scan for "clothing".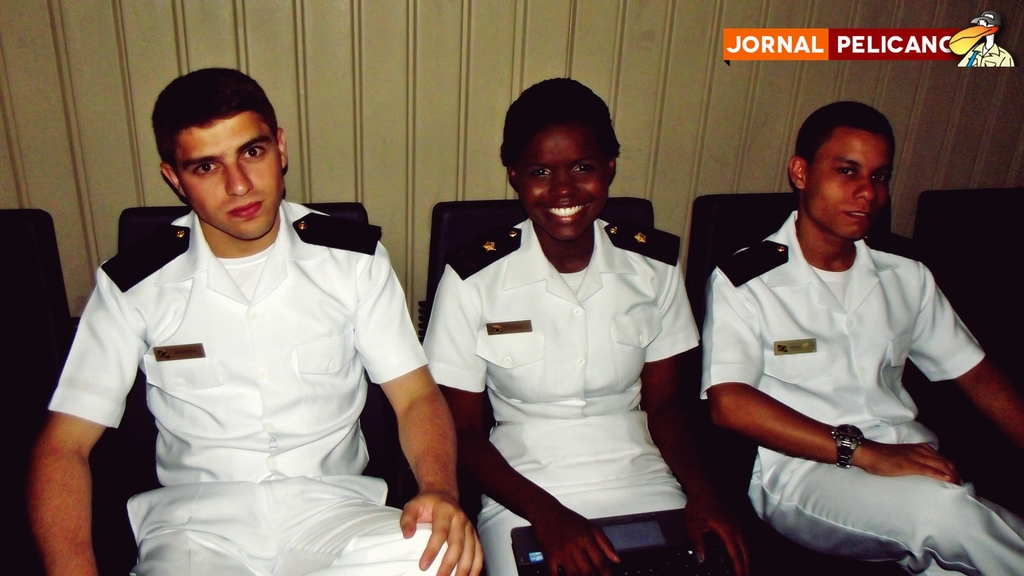
Scan result: box=[414, 209, 710, 575].
